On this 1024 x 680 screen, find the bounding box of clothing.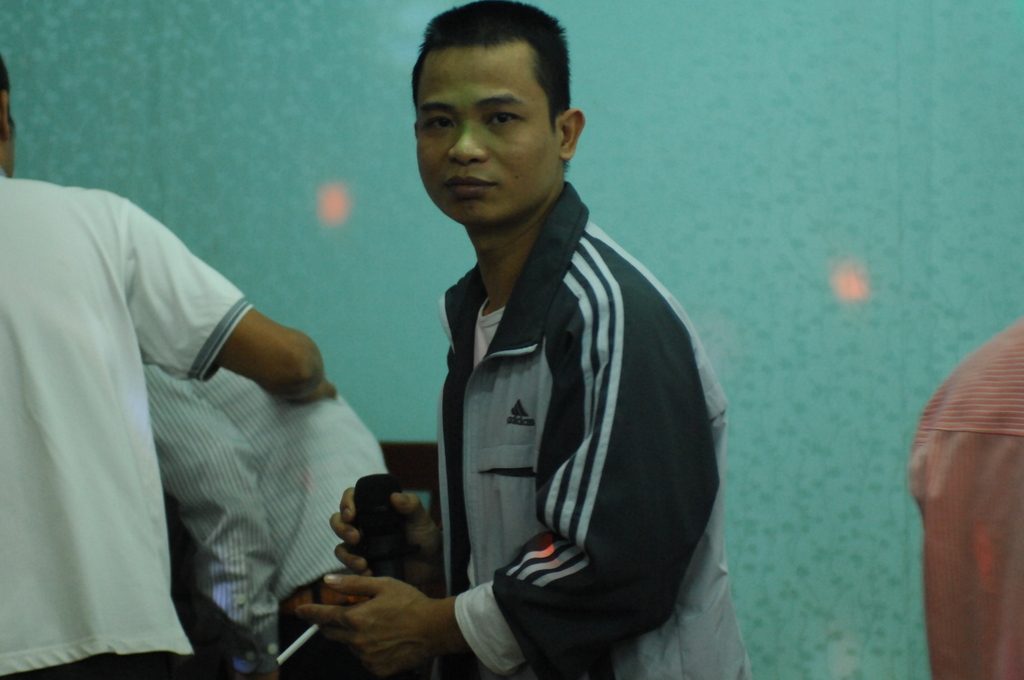
Bounding box: box(906, 319, 1023, 679).
